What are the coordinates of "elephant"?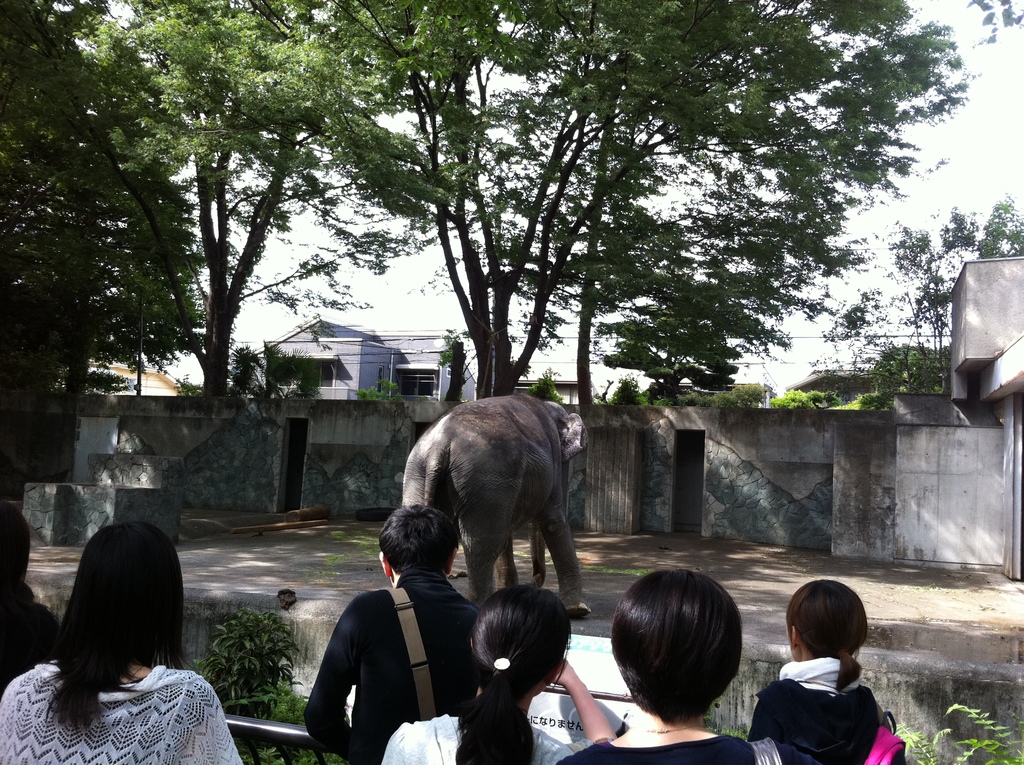
box(404, 393, 591, 623).
